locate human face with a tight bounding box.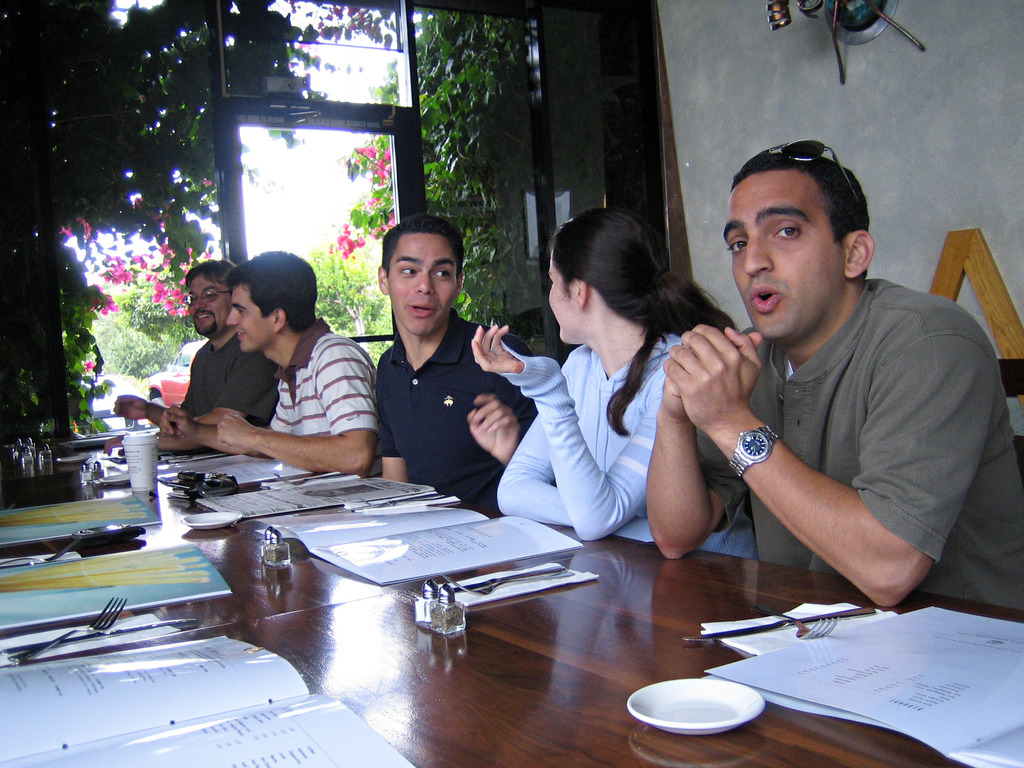
<box>388,232,459,337</box>.
